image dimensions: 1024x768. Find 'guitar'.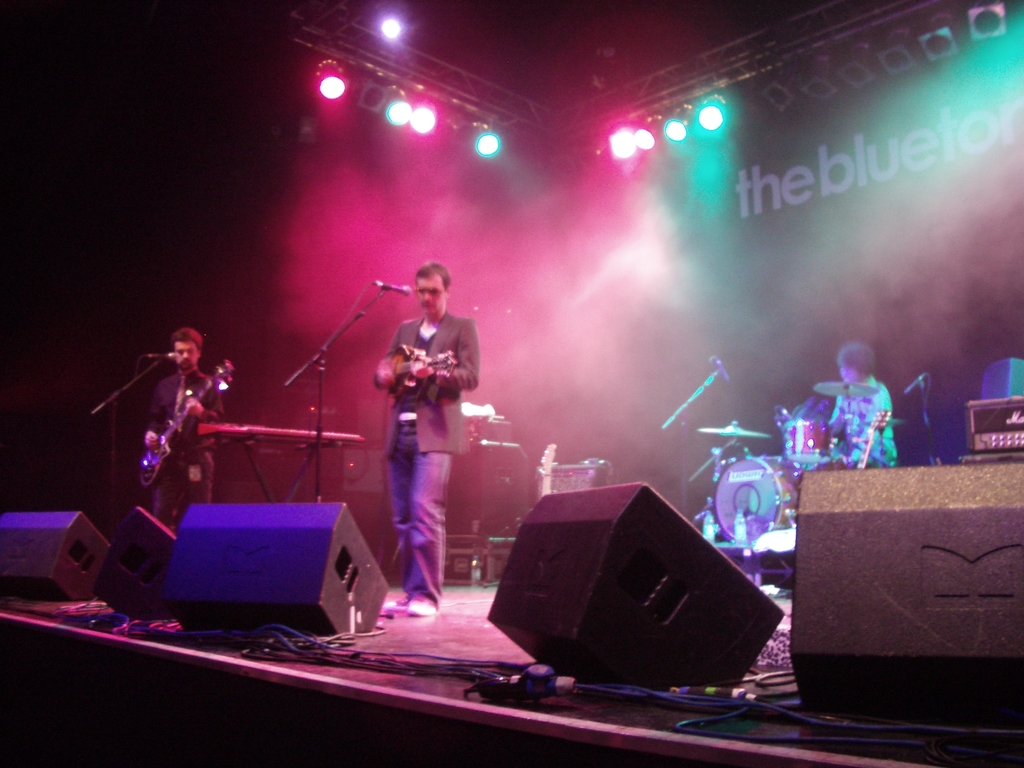
box(132, 358, 230, 482).
